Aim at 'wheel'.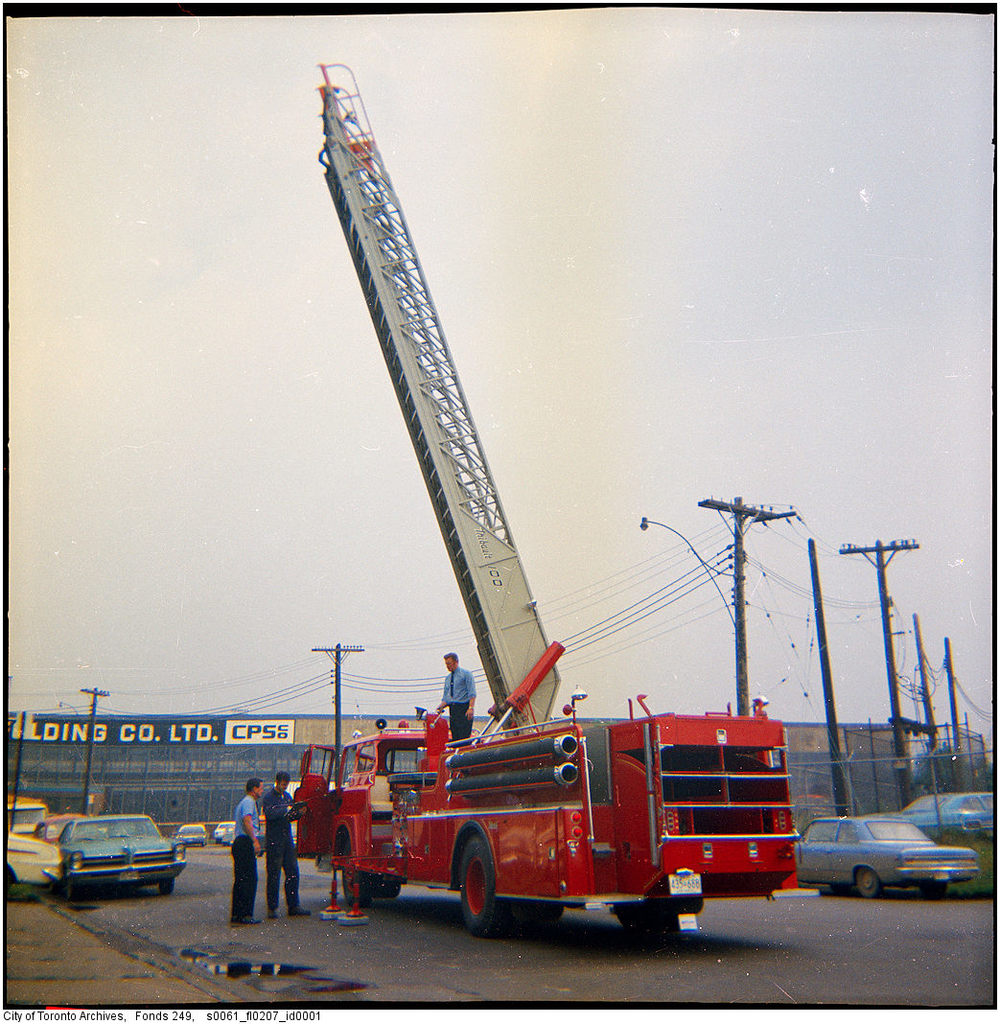
Aimed at [154,873,174,899].
